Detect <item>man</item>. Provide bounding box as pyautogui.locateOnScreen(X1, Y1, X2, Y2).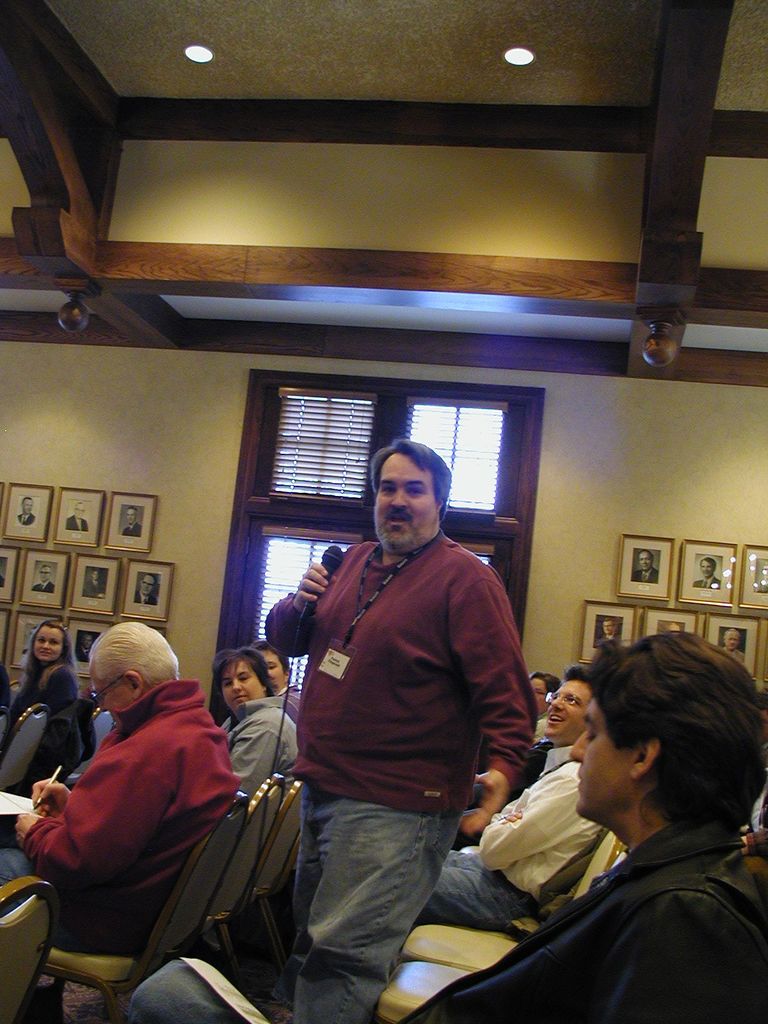
pyautogui.locateOnScreen(63, 500, 92, 533).
